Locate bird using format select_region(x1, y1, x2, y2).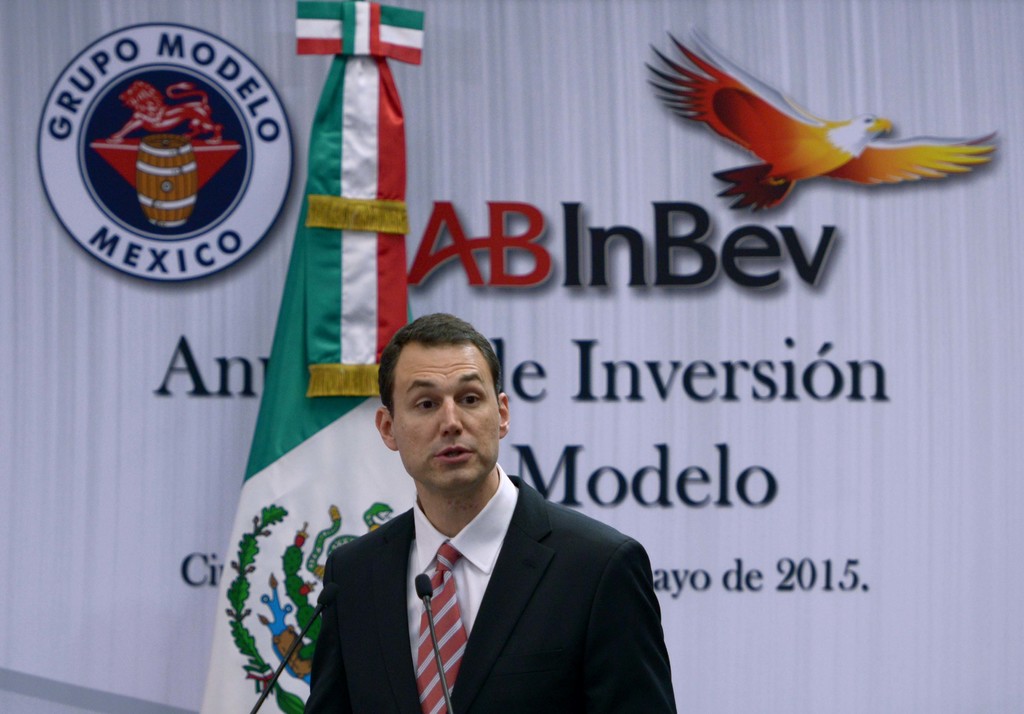
select_region(627, 49, 982, 221).
